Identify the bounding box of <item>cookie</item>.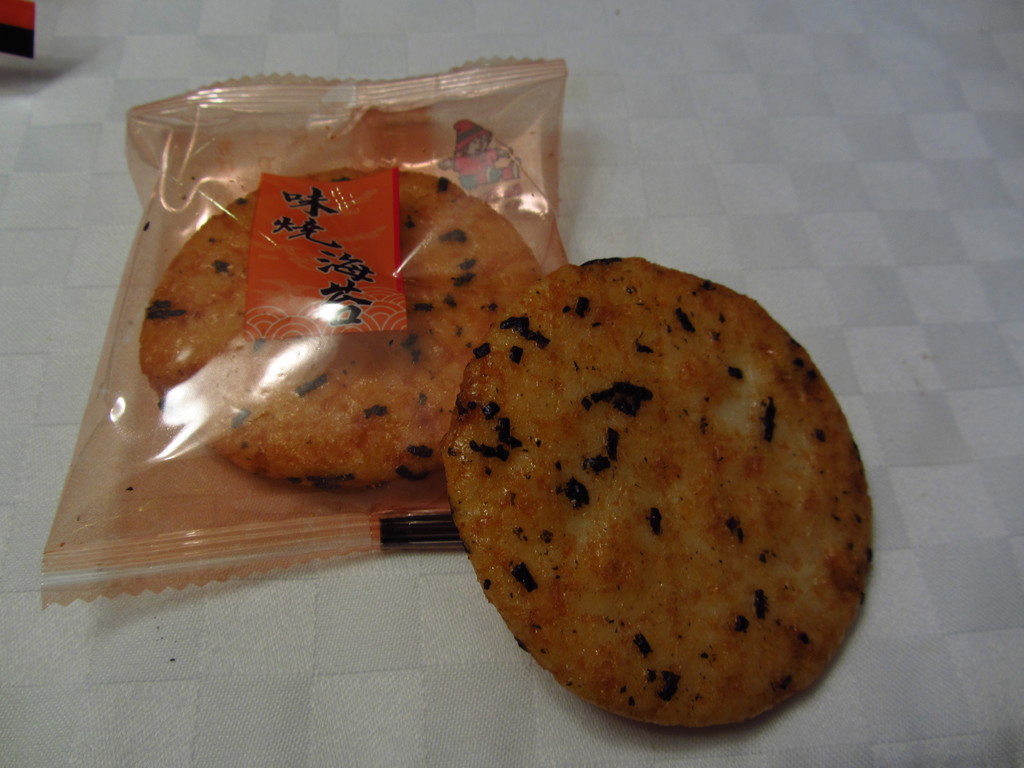
box(133, 162, 548, 482).
